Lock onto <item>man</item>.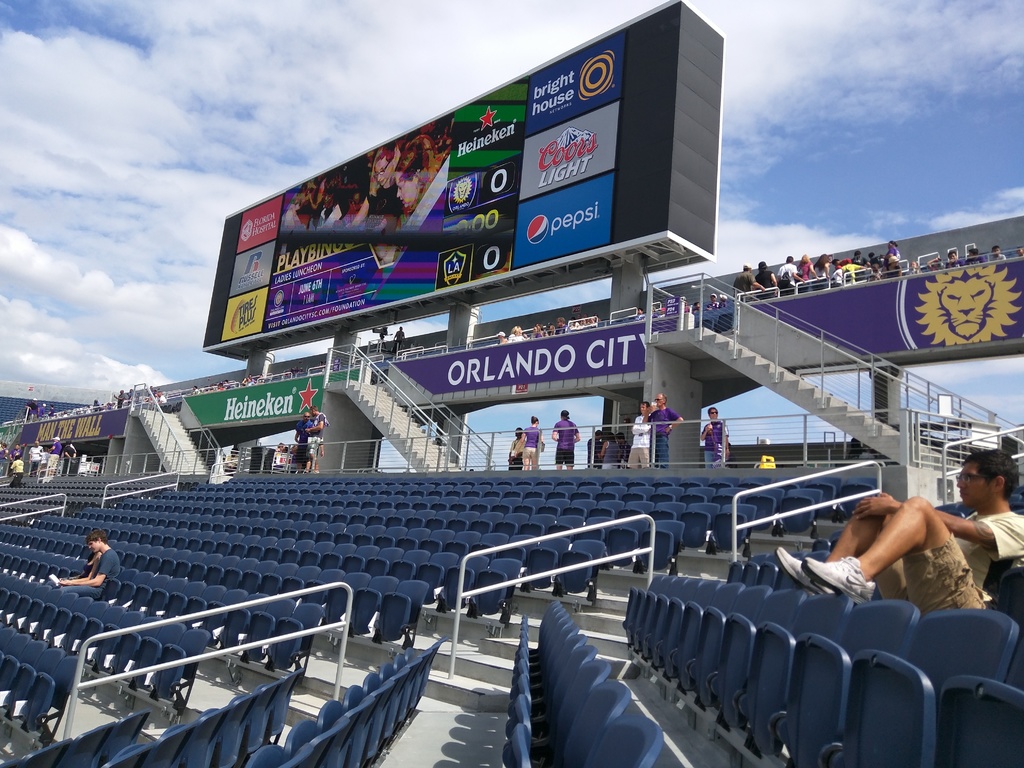
Locked: <box>733,263,764,303</box>.
